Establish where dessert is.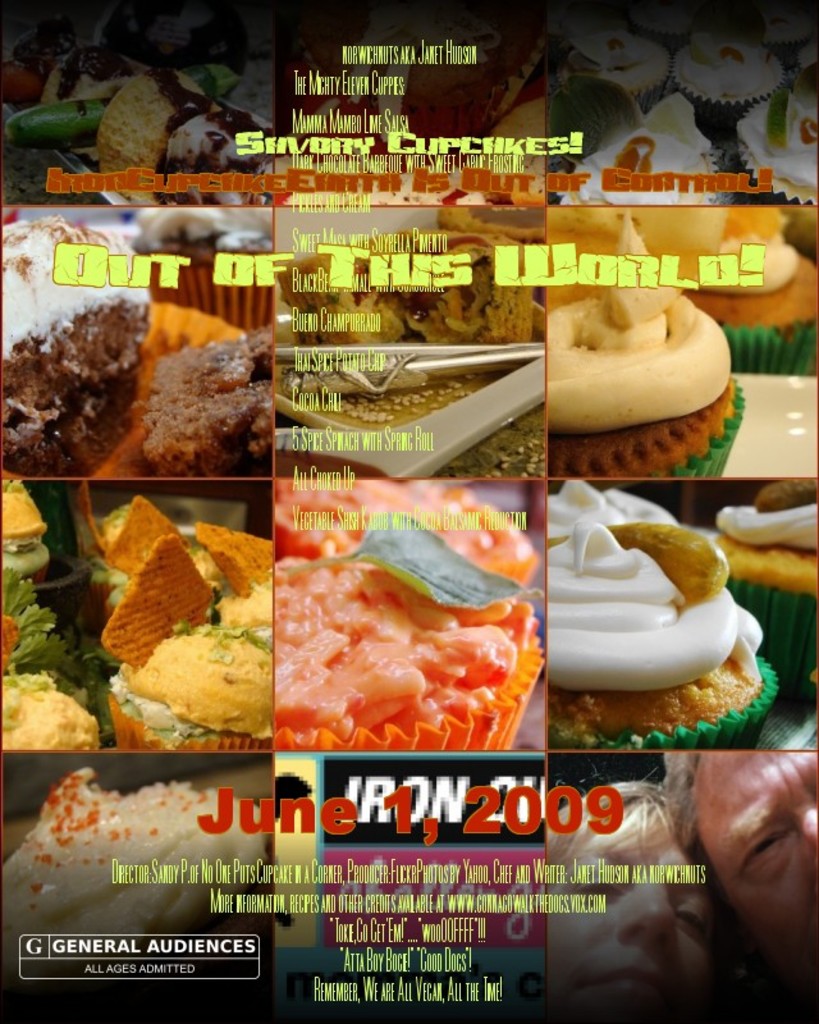
Established at BBox(165, 59, 246, 161).
